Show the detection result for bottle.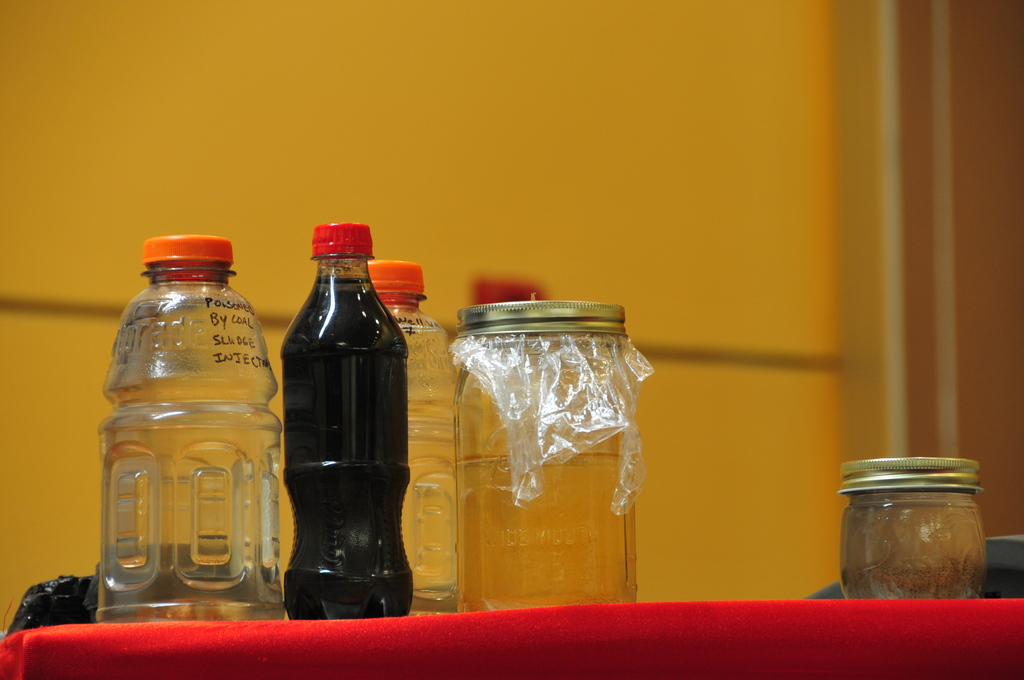
(x1=368, y1=261, x2=463, y2=610).
